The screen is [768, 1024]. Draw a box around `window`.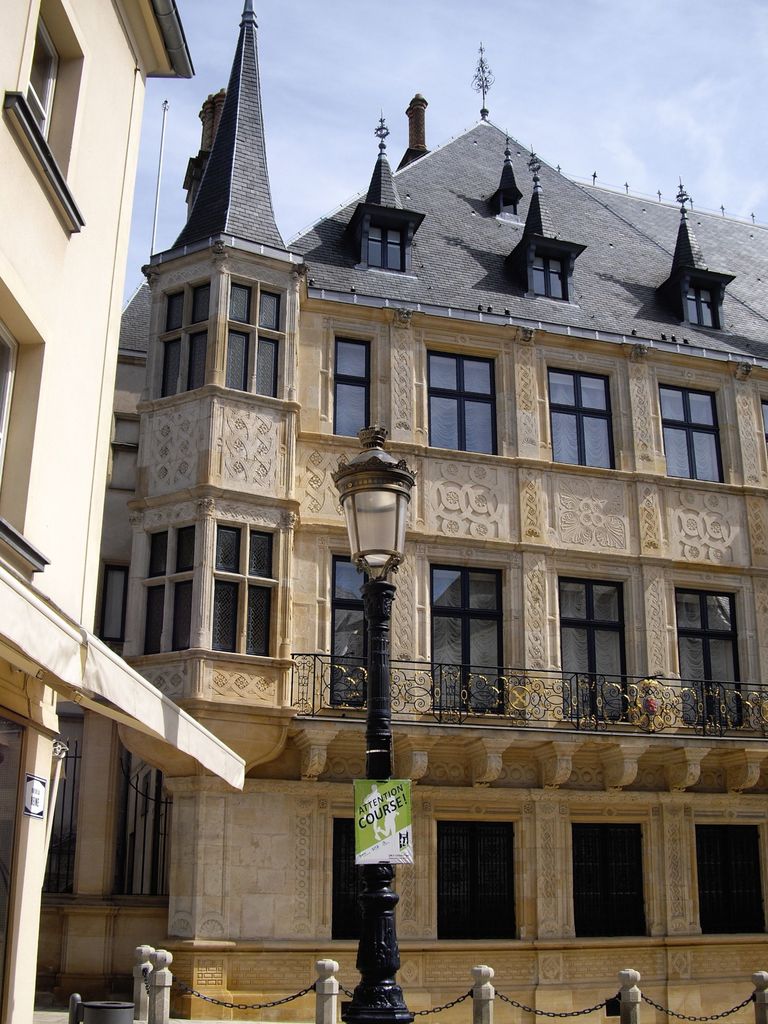
bbox=[699, 822, 767, 935].
